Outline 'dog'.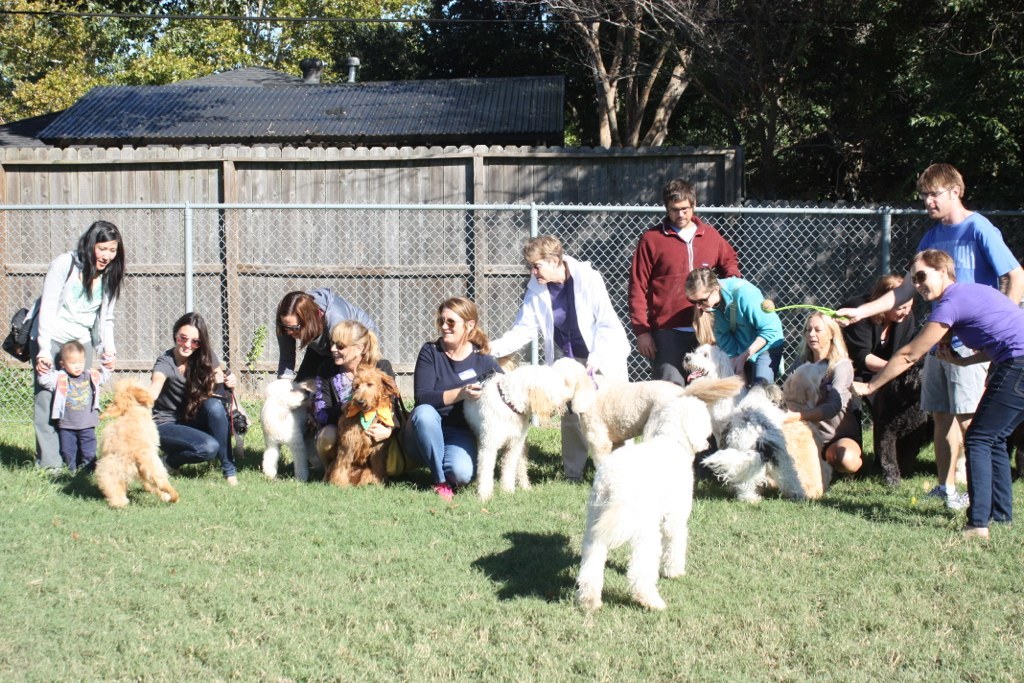
Outline: box=[553, 357, 684, 473].
